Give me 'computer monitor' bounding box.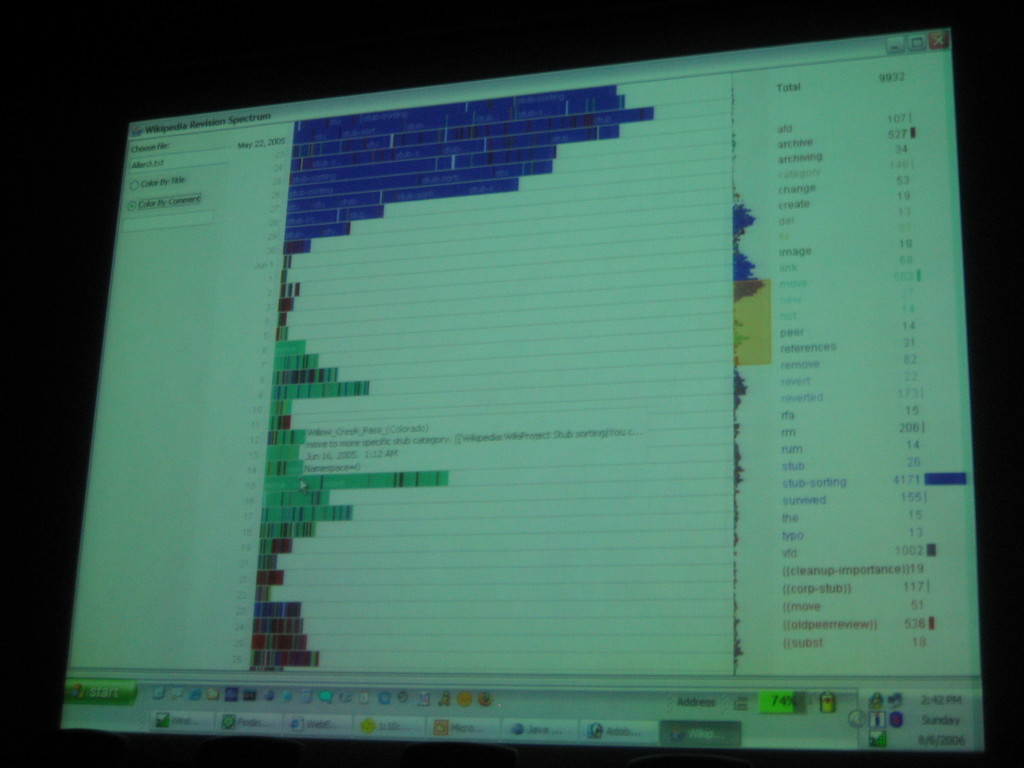
77, 72, 359, 744.
